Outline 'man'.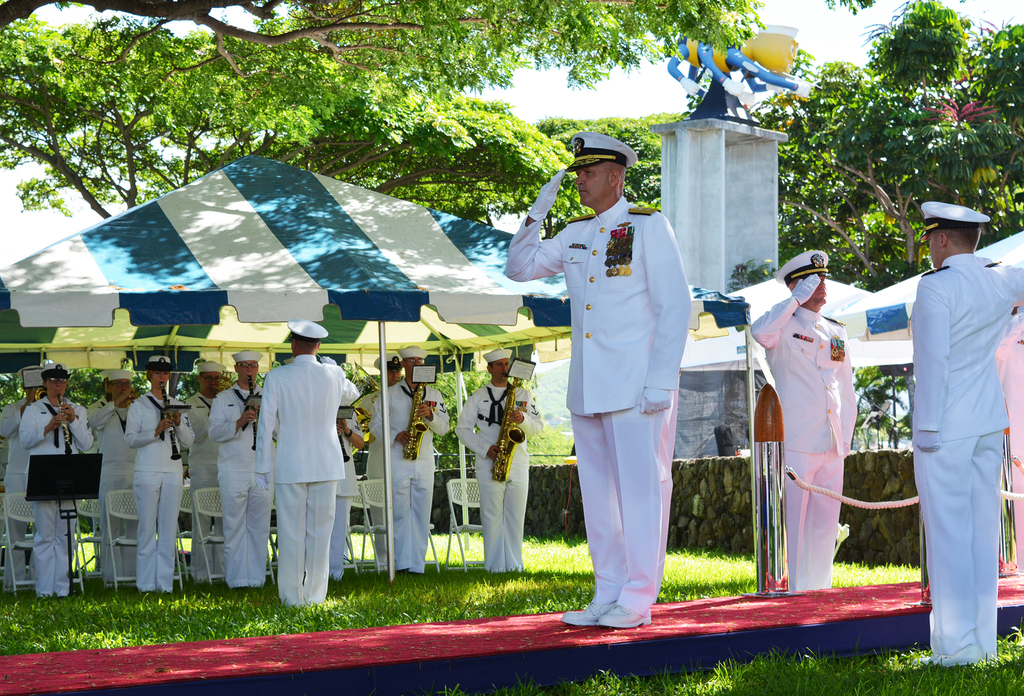
Outline: locate(748, 245, 854, 592).
